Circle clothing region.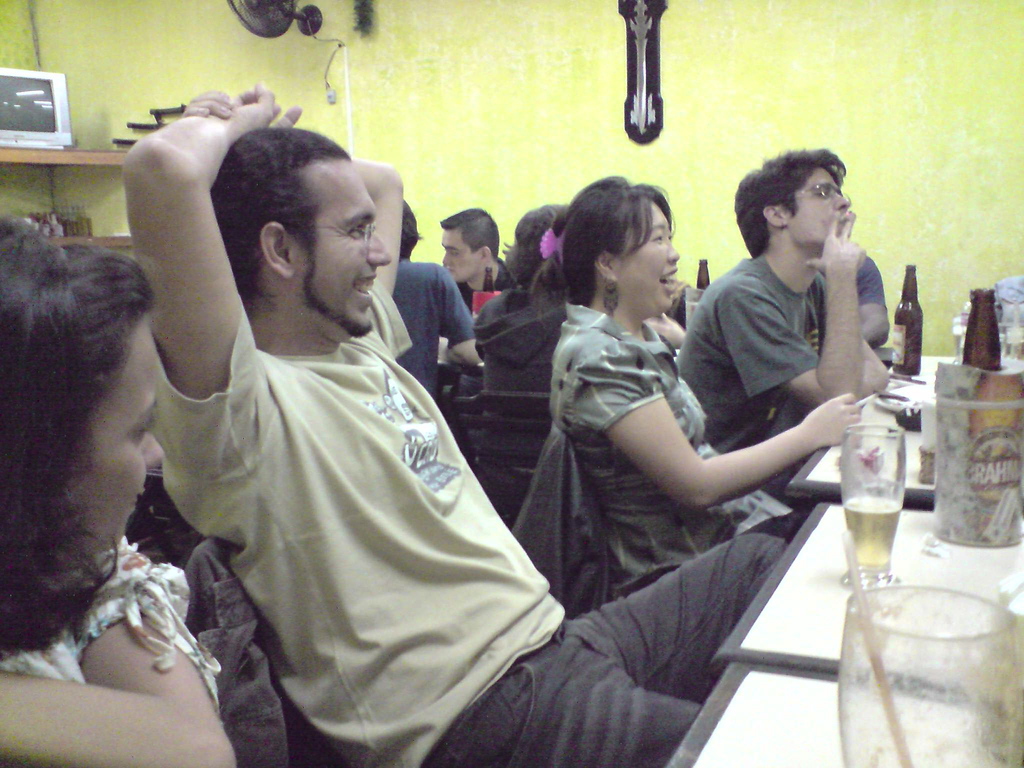
Region: rect(384, 261, 463, 401).
